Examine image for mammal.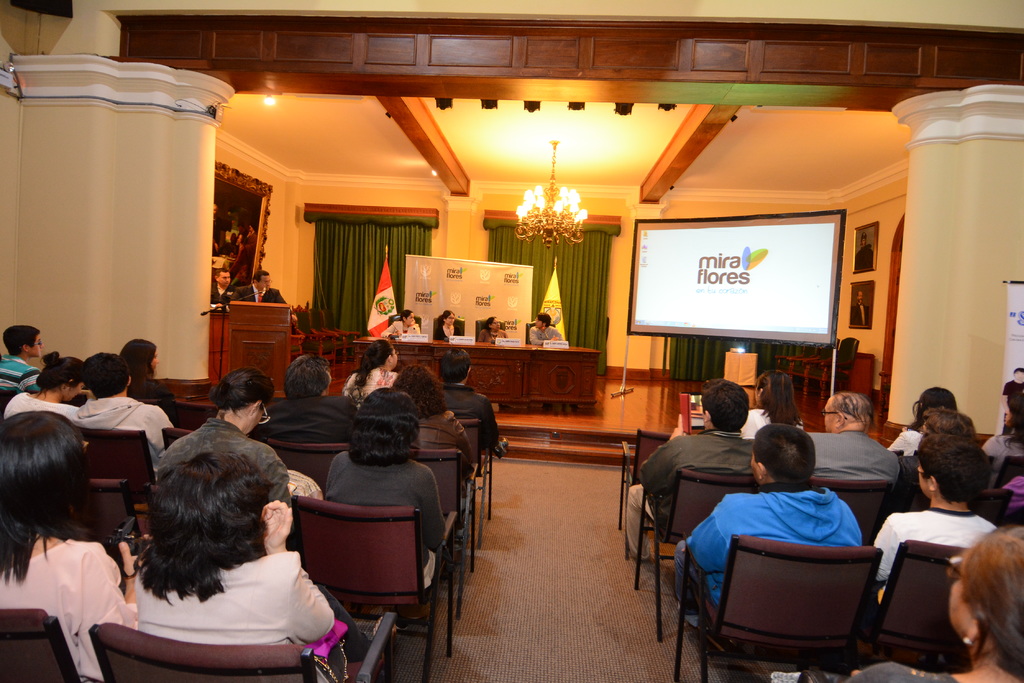
Examination result: 675, 421, 865, 657.
